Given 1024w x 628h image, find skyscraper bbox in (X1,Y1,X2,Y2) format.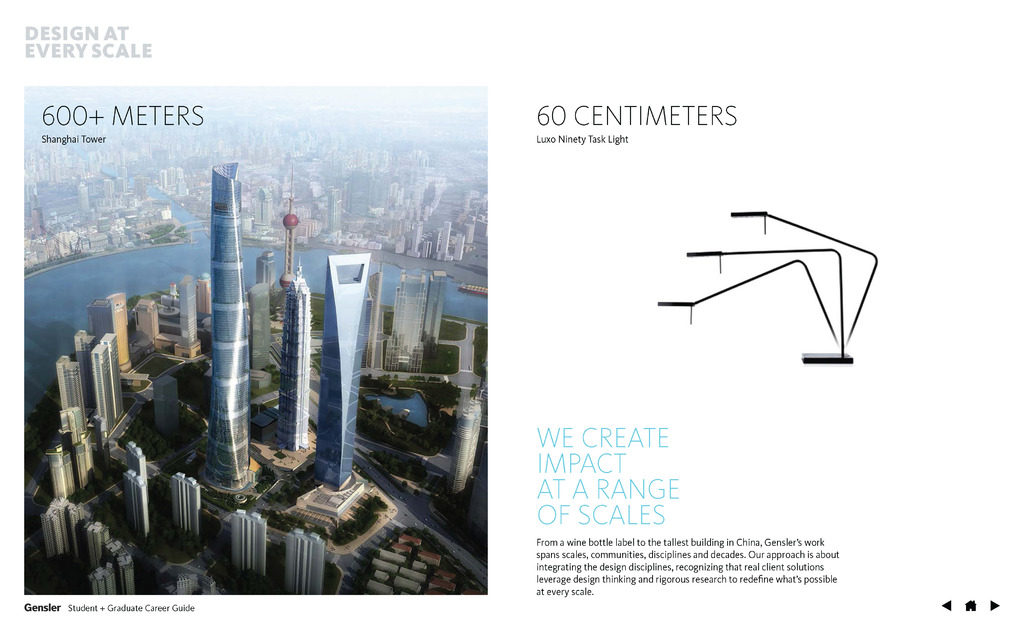
(172,472,202,539).
